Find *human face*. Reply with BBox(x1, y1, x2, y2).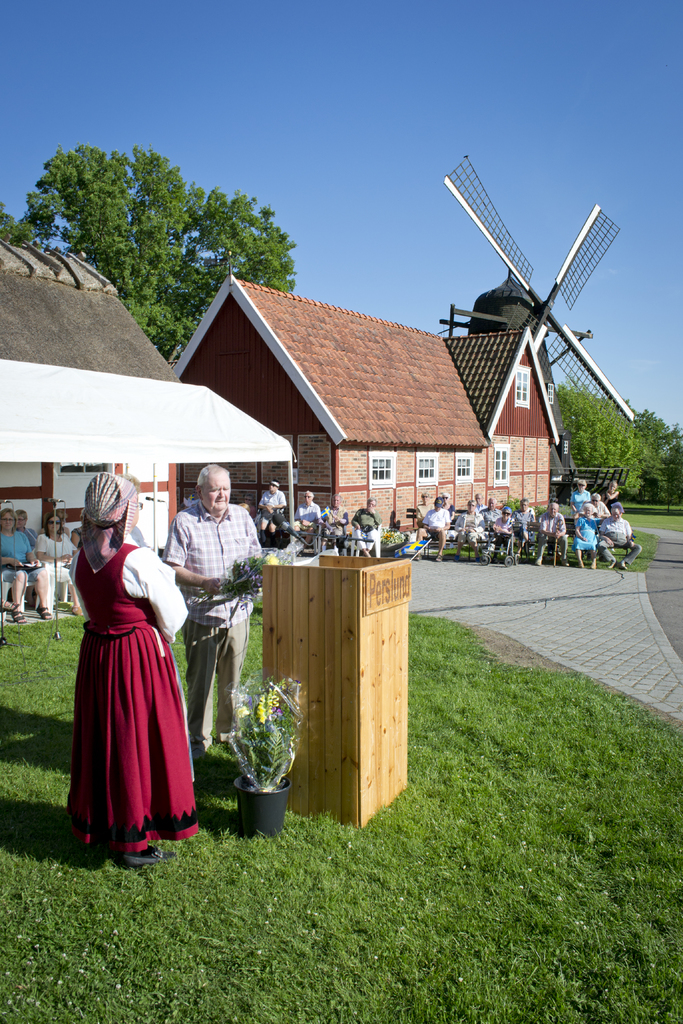
BBox(592, 495, 599, 506).
